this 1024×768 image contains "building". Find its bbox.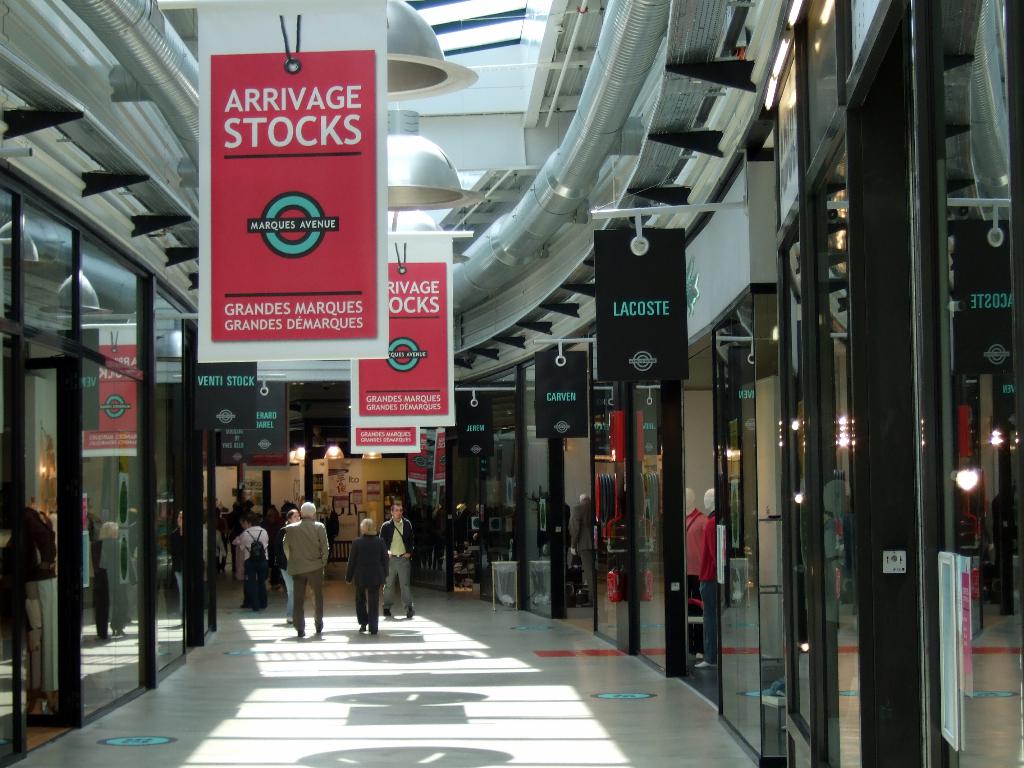
0,0,1023,767.
